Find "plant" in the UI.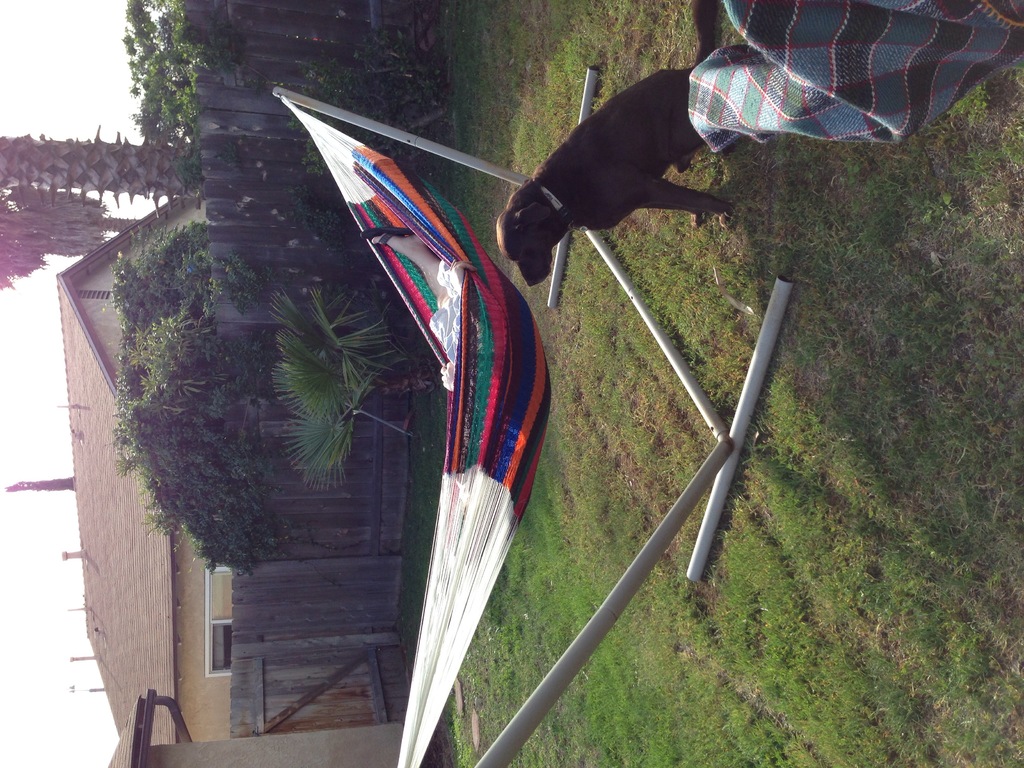
UI element at bbox=(264, 288, 440, 496).
